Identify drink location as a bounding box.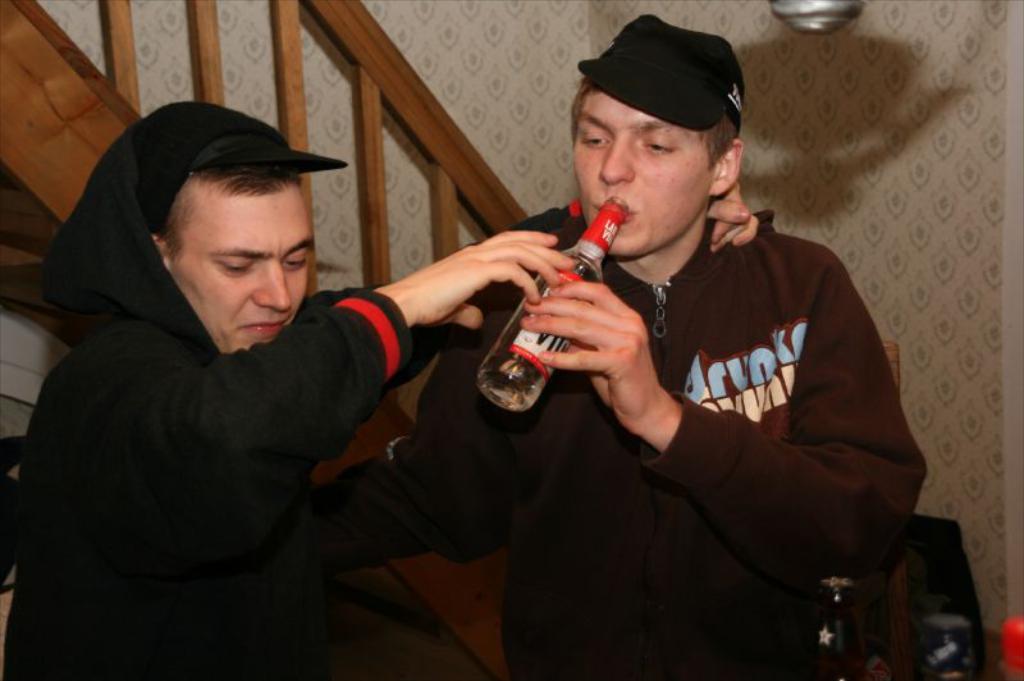
pyautogui.locateOnScreen(475, 206, 630, 412).
